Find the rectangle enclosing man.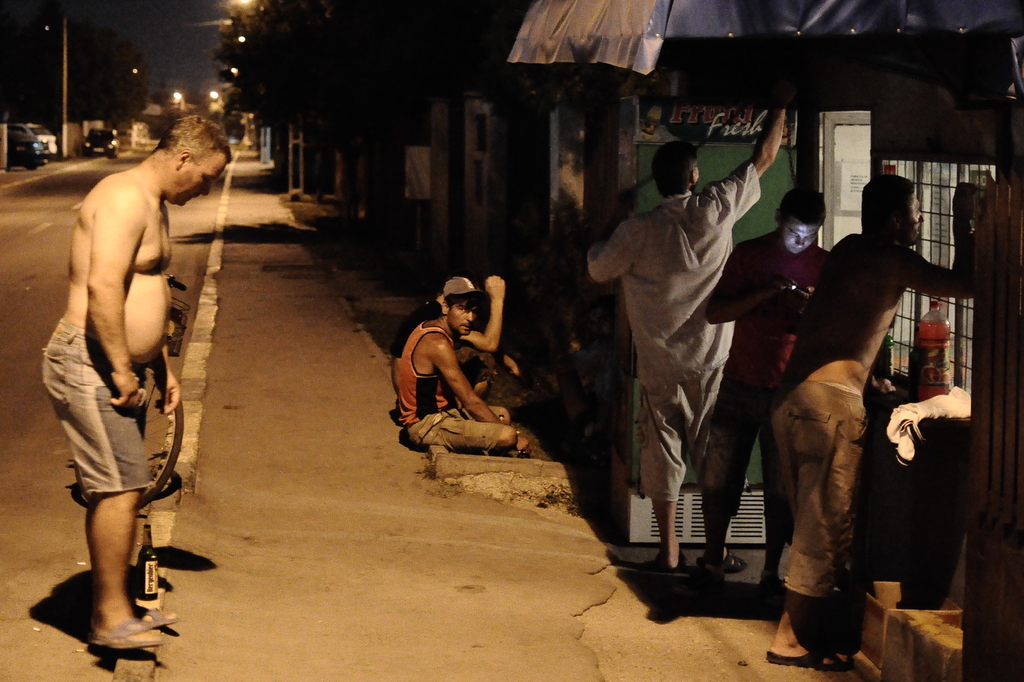
x1=586, y1=82, x2=798, y2=575.
